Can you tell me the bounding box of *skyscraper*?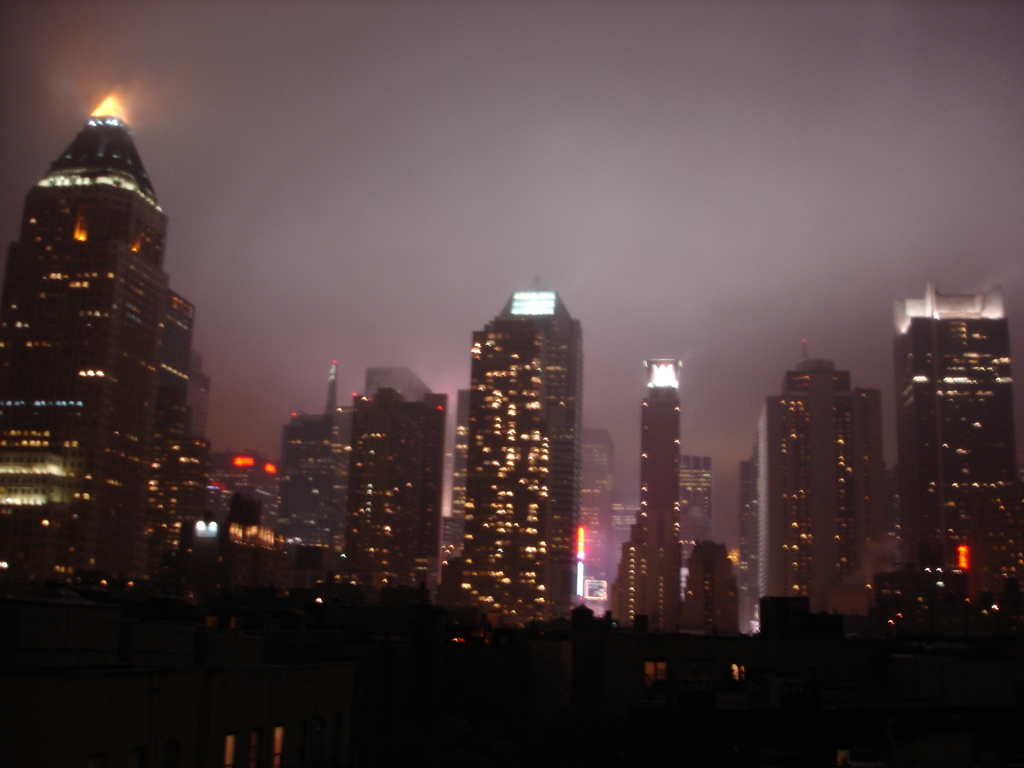
0,92,170,581.
